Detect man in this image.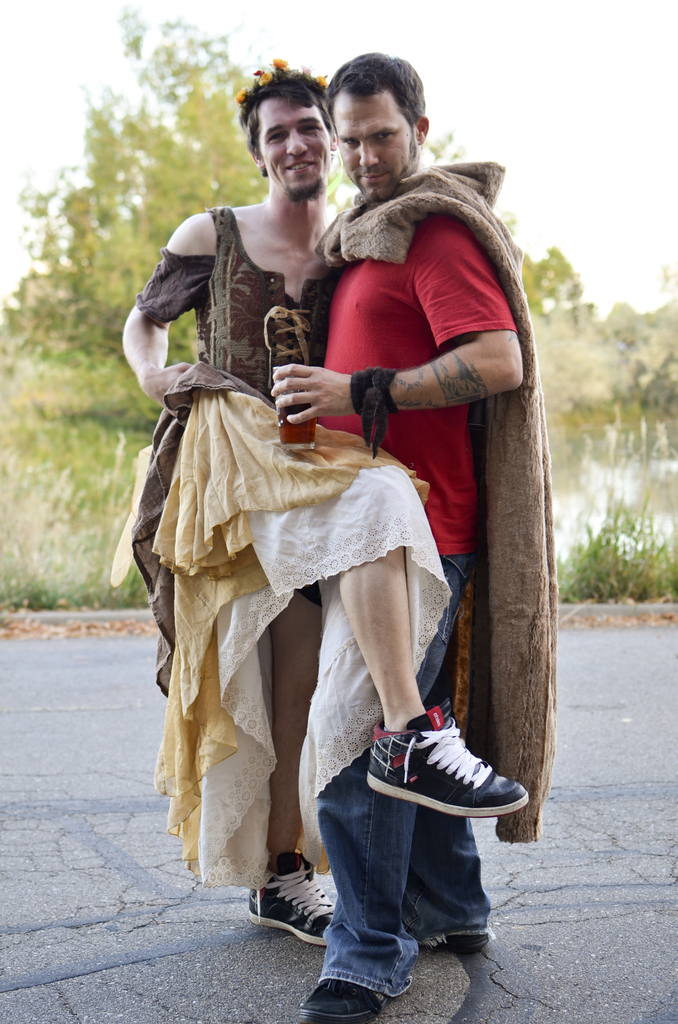
Detection: {"x1": 118, "y1": 55, "x2": 531, "y2": 947}.
